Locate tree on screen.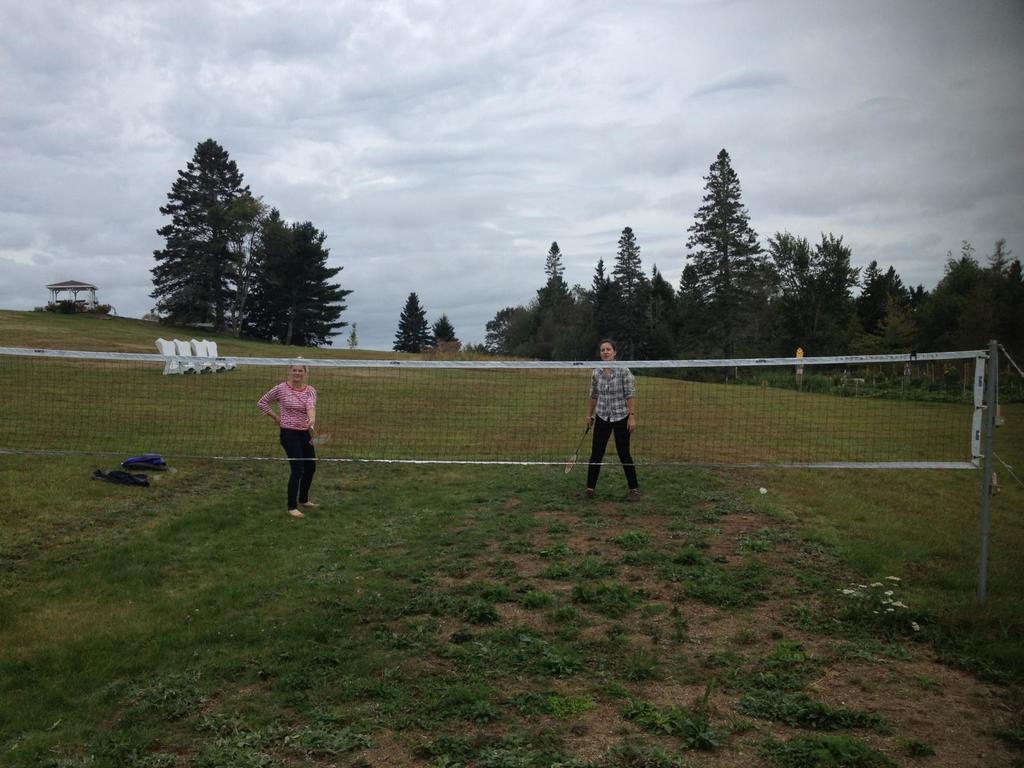
On screen at <box>241,220,353,348</box>.
